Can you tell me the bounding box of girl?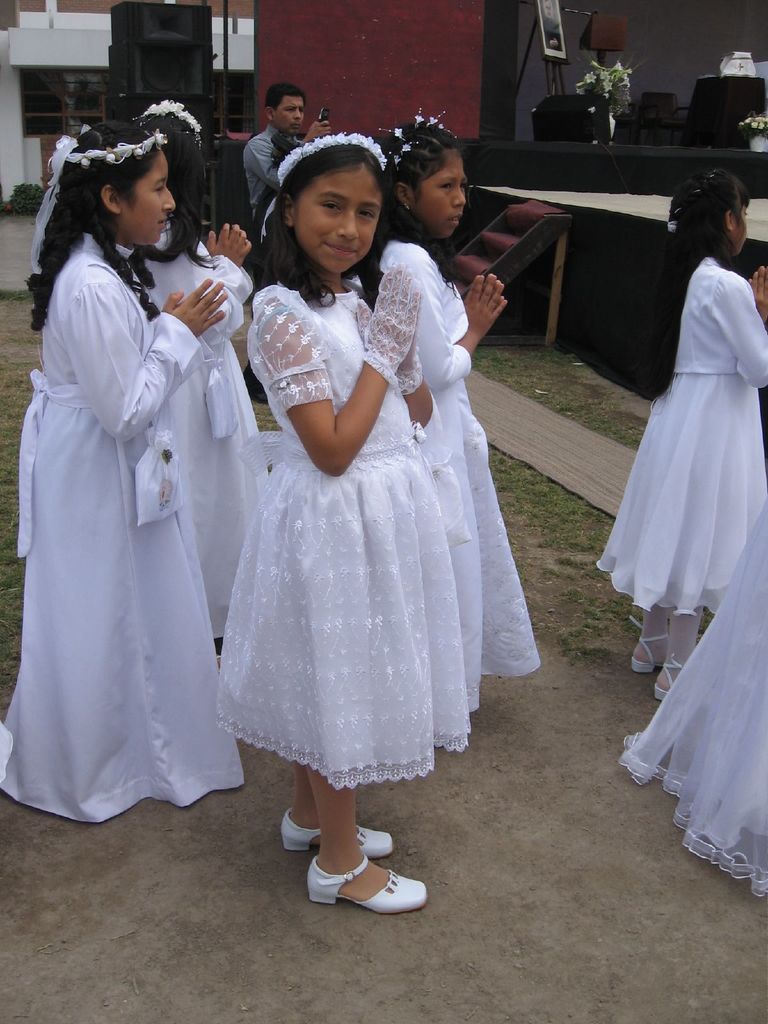
366, 109, 543, 719.
